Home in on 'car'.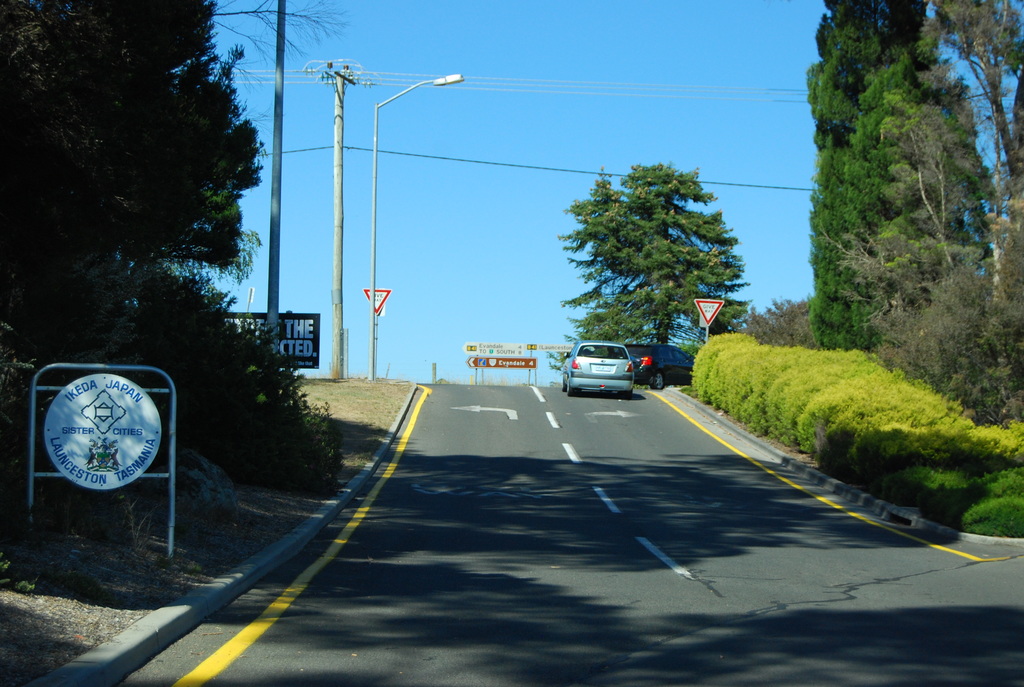
Homed in at select_region(563, 342, 630, 392).
